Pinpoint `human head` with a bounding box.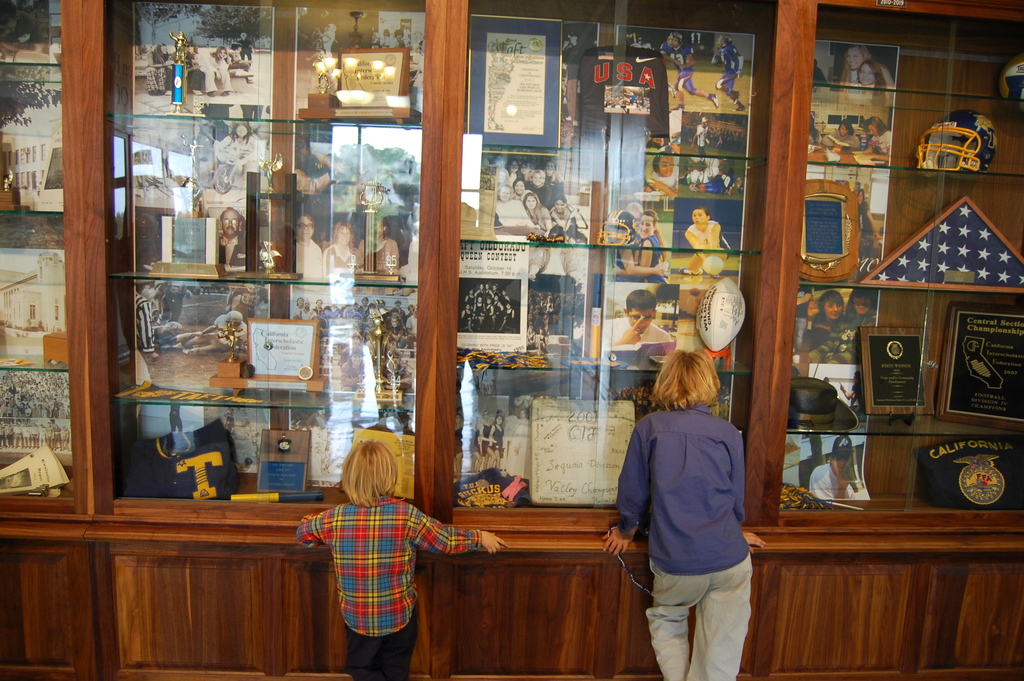
detection(343, 436, 405, 502).
